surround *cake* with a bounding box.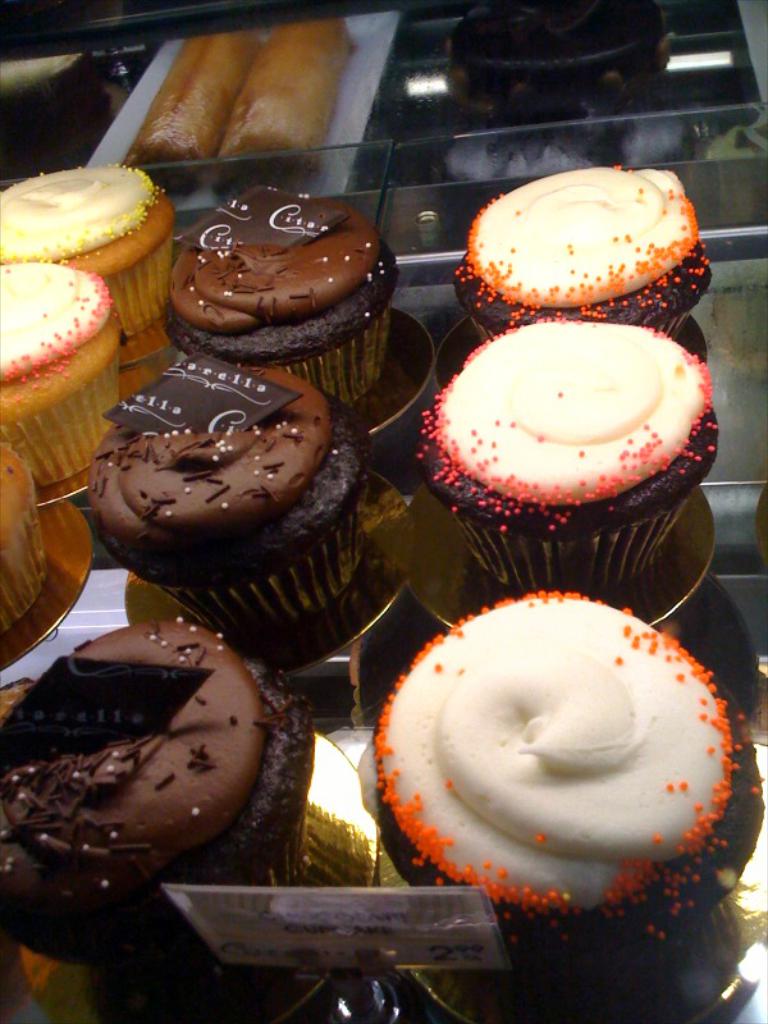
[left=458, top=173, right=708, bottom=340].
